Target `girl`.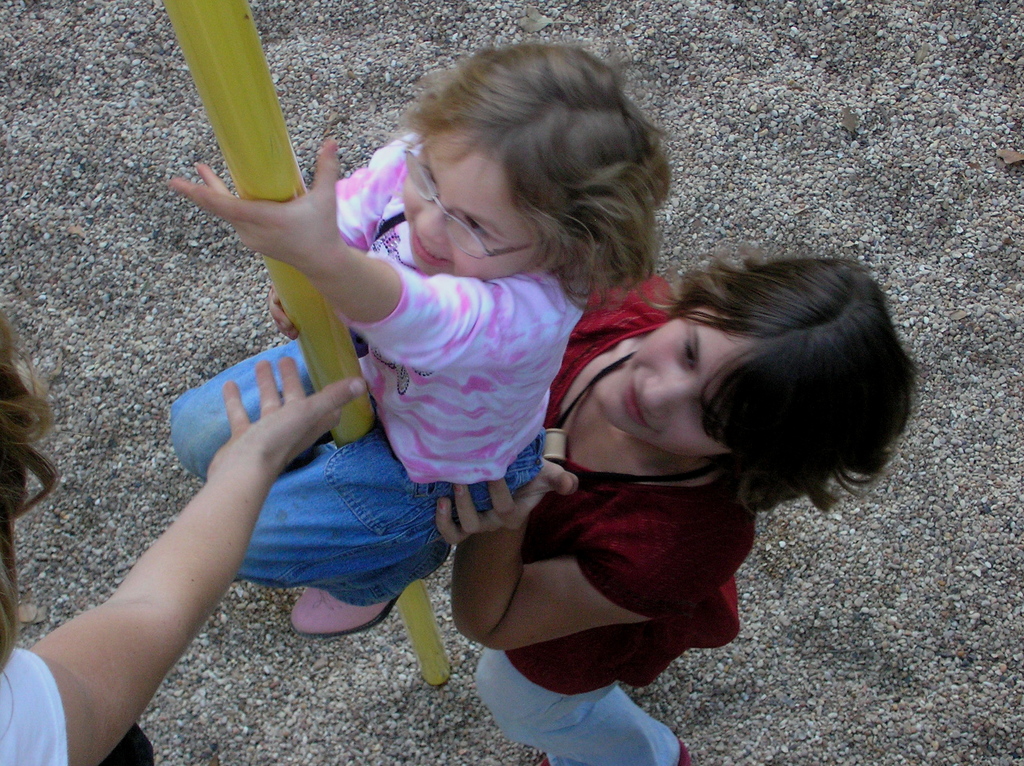
Target region: (x1=433, y1=240, x2=921, y2=765).
